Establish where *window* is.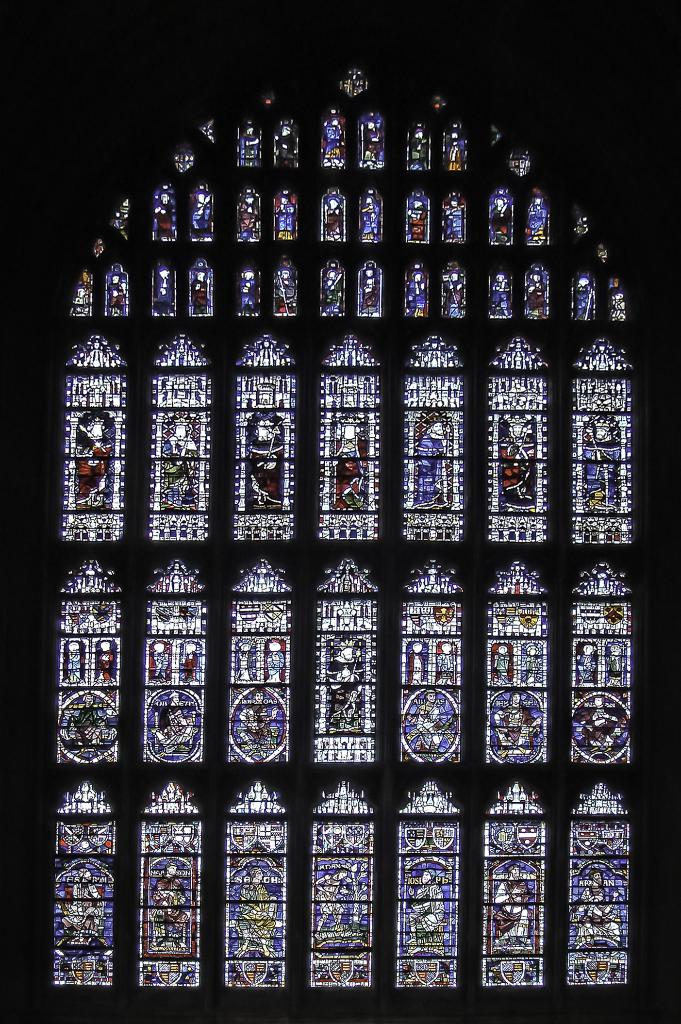
Established at x1=488 y1=186 x2=509 y2=250.
